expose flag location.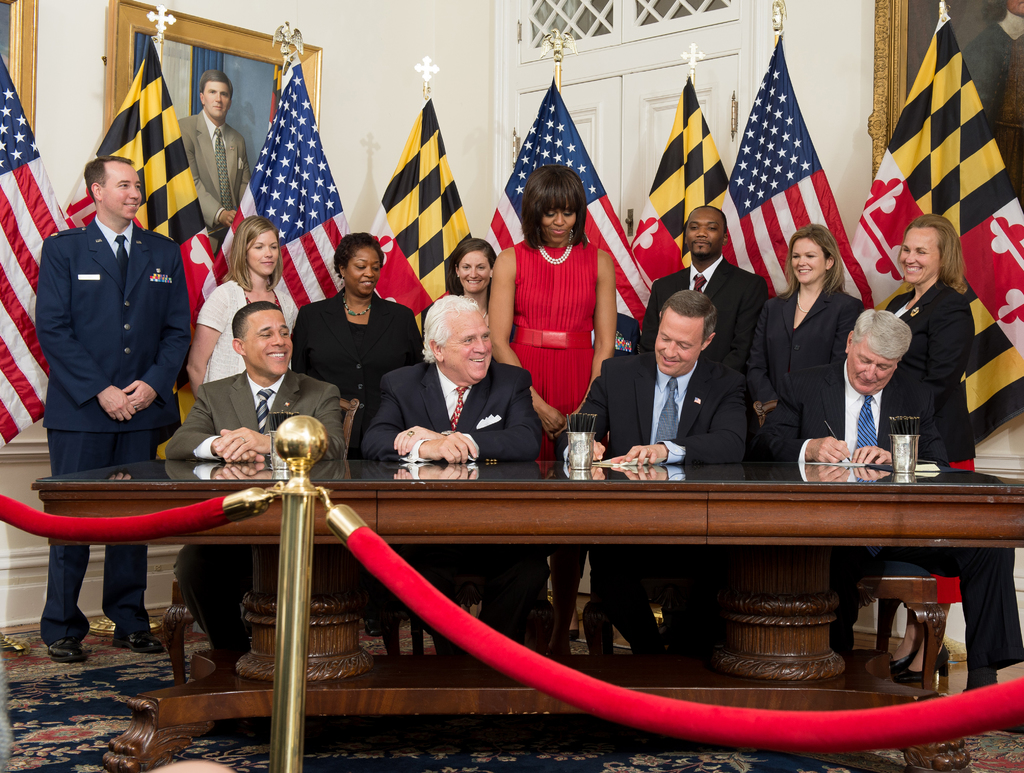
Exposed at {"x1": 833, "y1": 7, "x2": 1023, "y2": 480}.
